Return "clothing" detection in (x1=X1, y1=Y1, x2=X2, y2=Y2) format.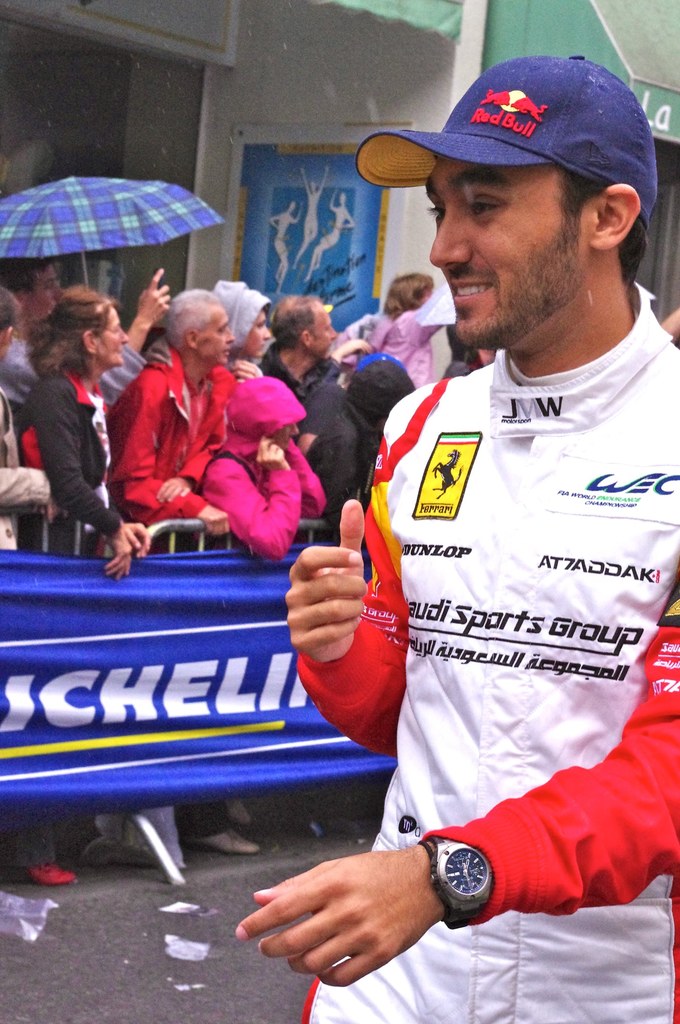
(x1=290, y1=286, x2=679, y2=1023).
